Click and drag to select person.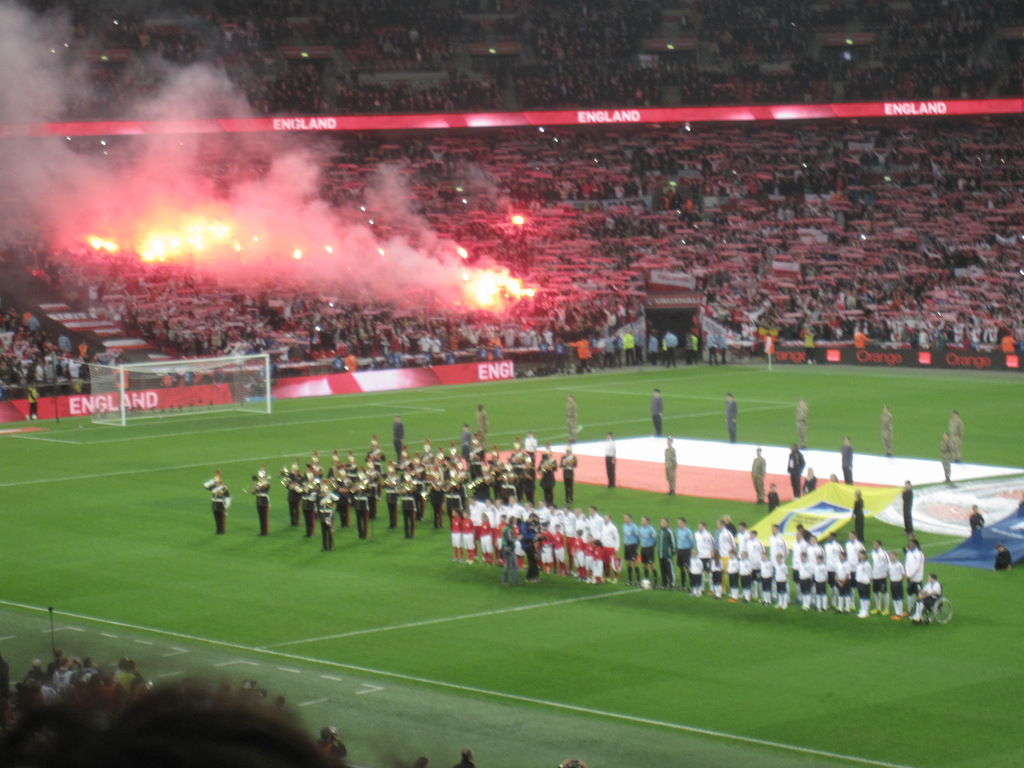
Selection: {"left": 461, "top": 511, "right": 476, "bottom": 563}.
